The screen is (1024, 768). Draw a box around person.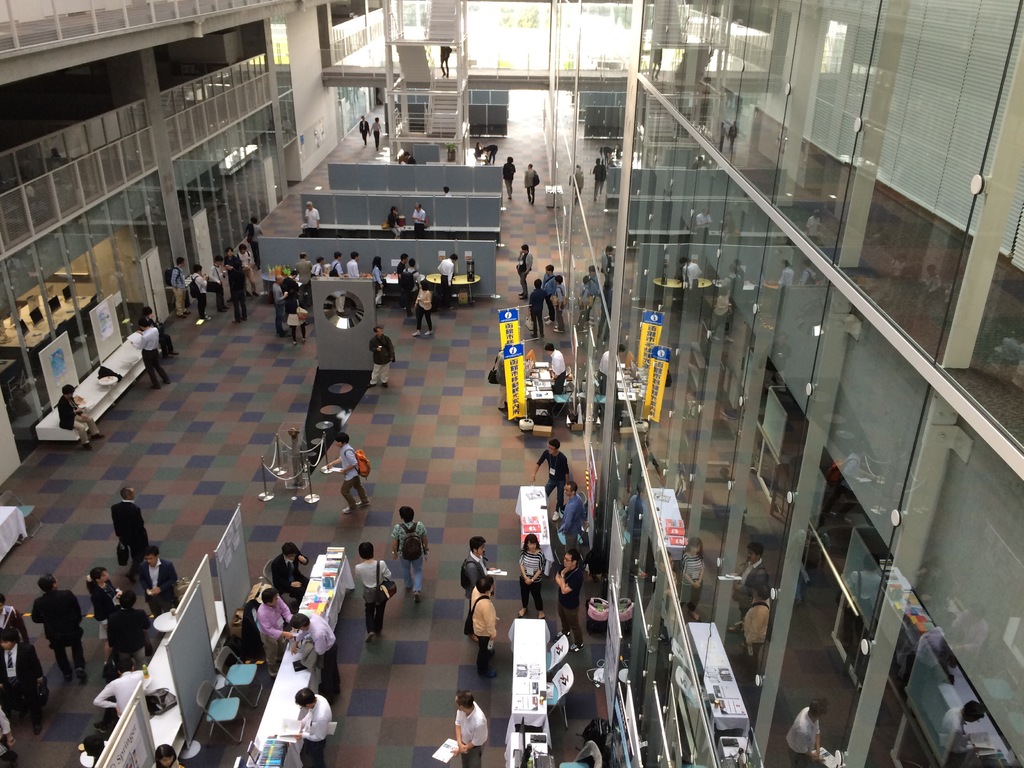
132 318 172 389.
